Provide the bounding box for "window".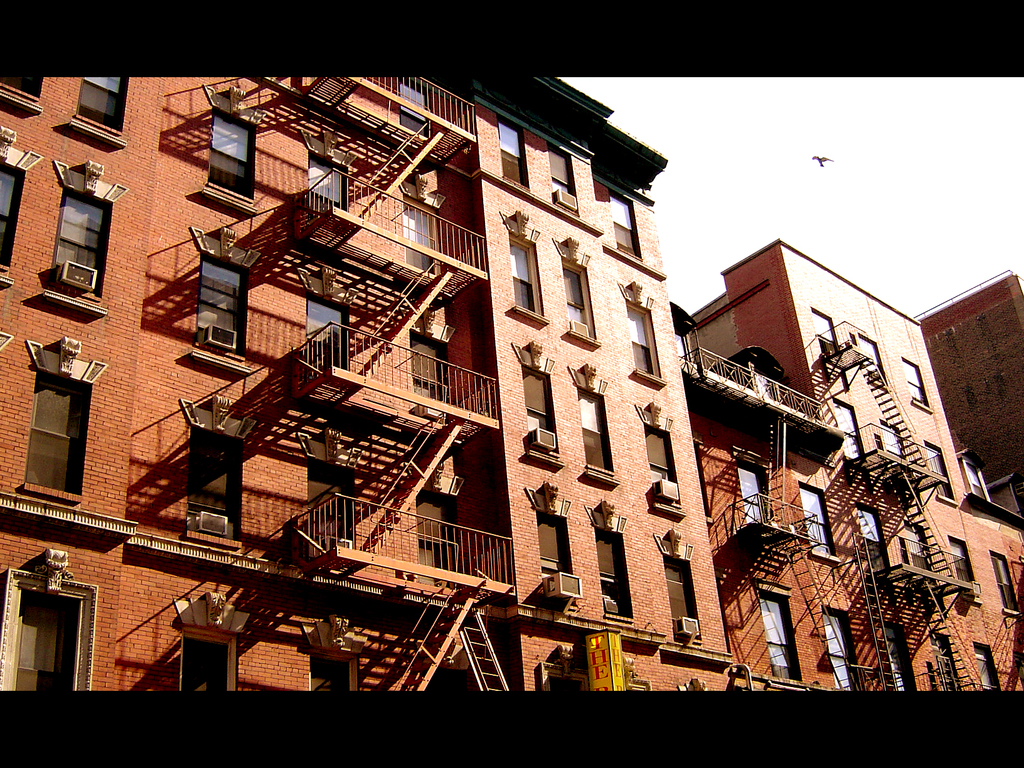
bbox=[668, 557, 697, 636].
